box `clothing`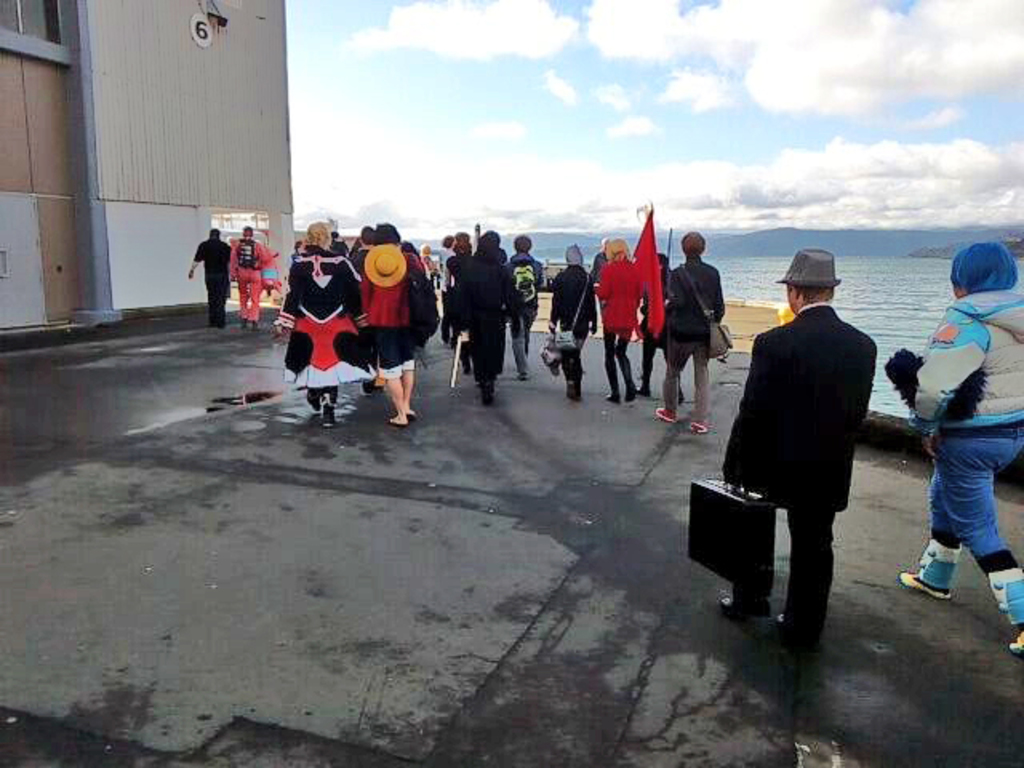
(280, 242, 371, 390)
